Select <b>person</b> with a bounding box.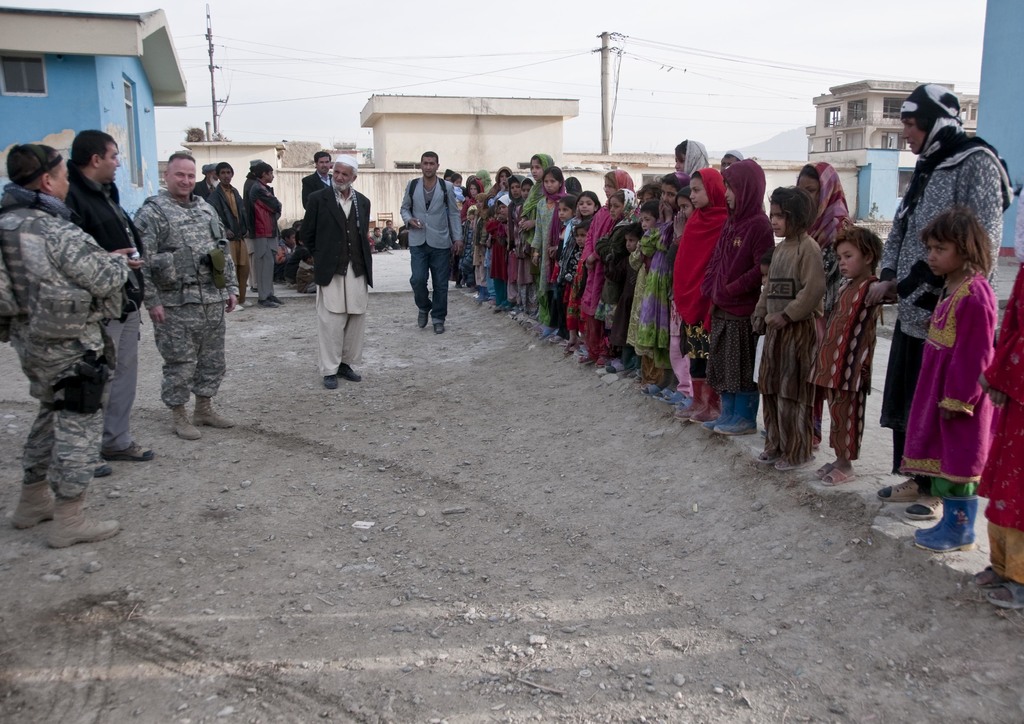
left=132, top=151, right=241, bottom=441.
